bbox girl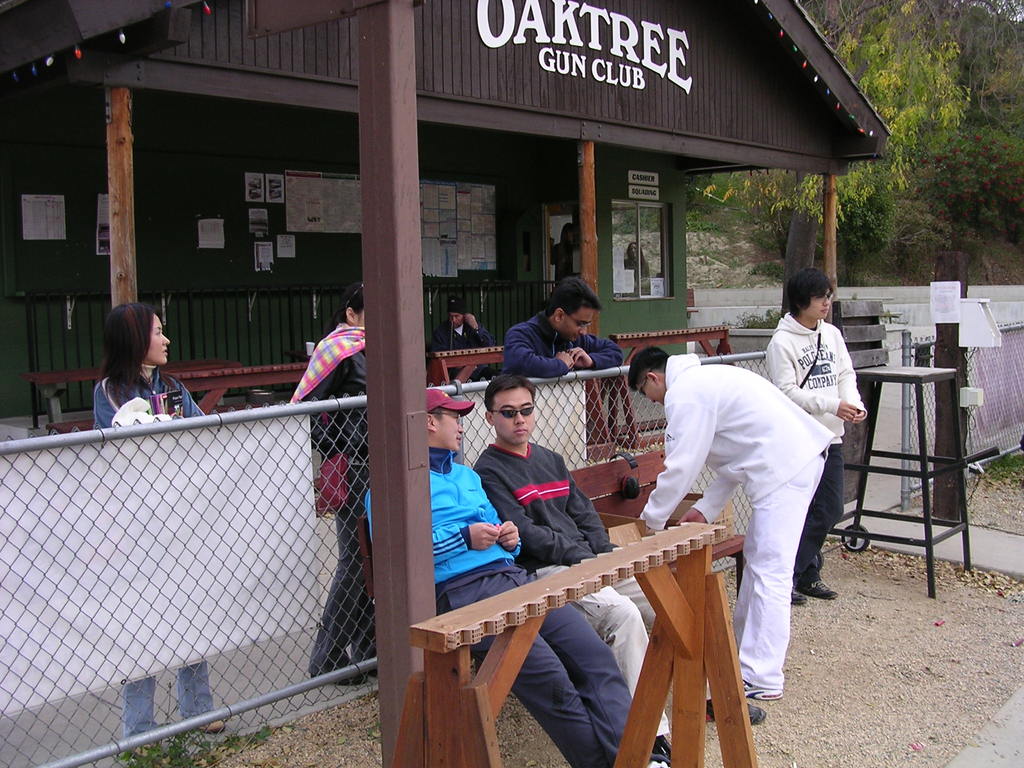
89:296:223:767
